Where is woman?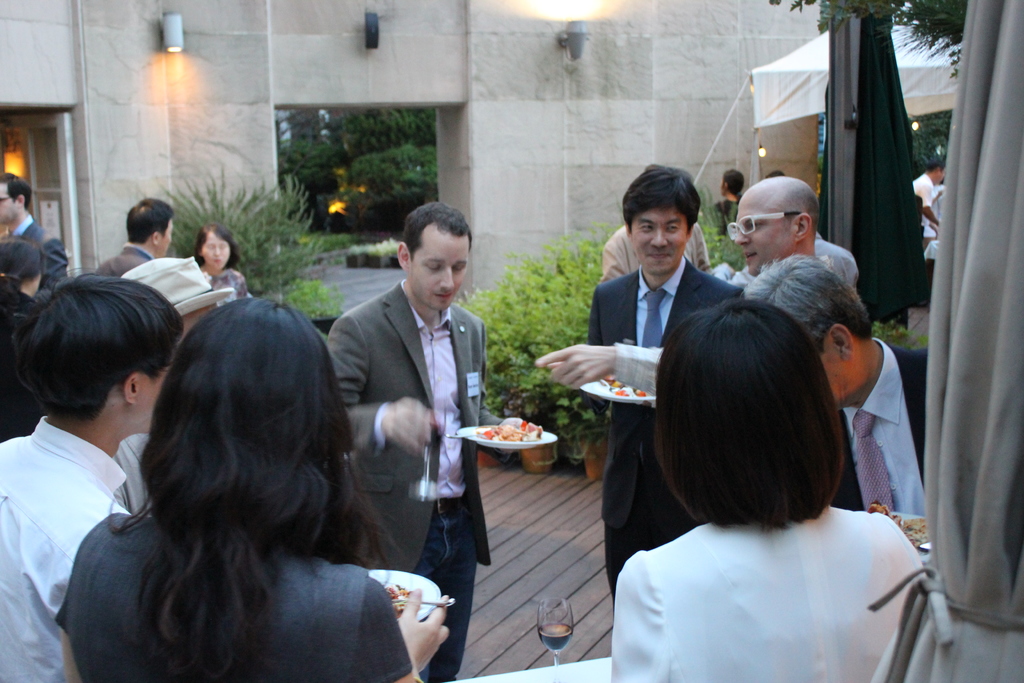
0/236/45/447.
